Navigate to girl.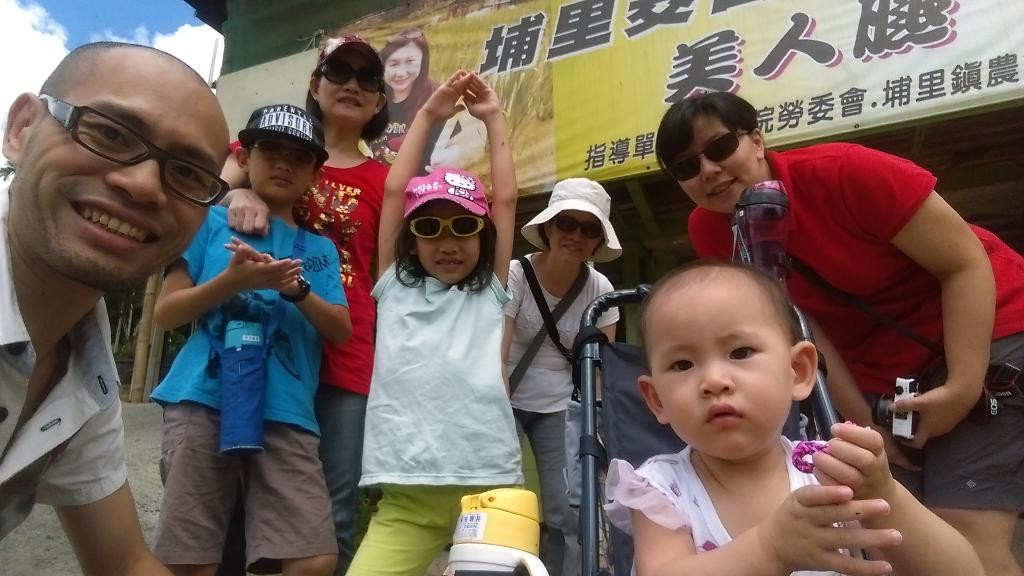
Navigation target: detection(345, 68, 527, 575).
